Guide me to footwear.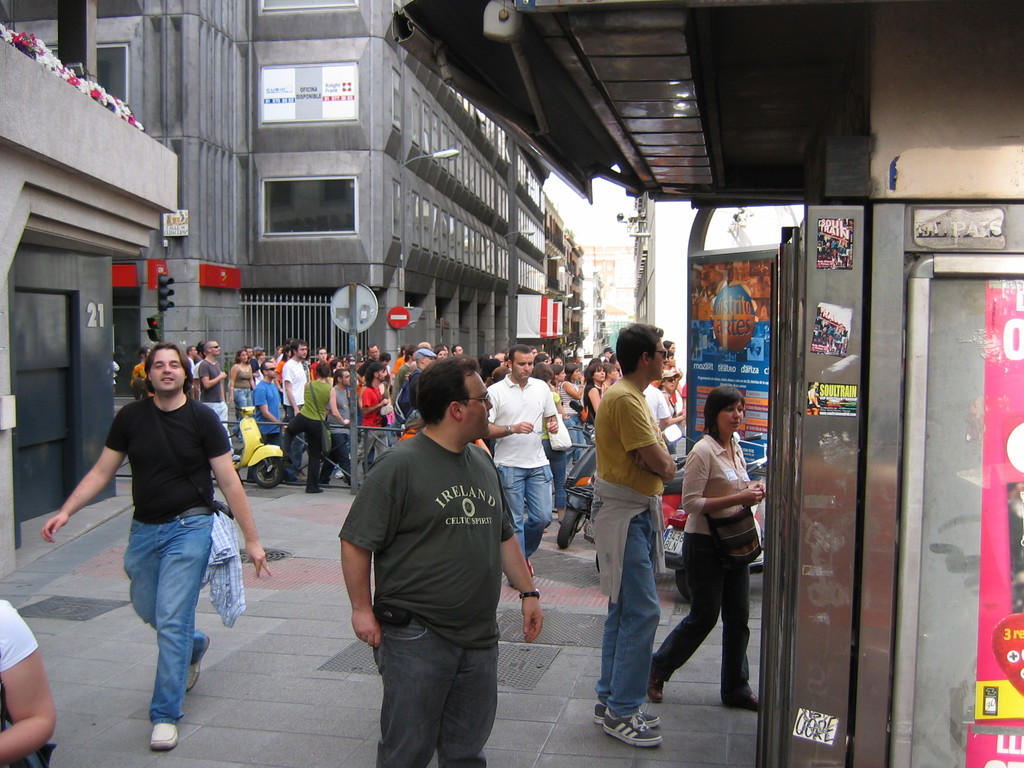
Guidance: l=150, t=722, r=179, b=749.
